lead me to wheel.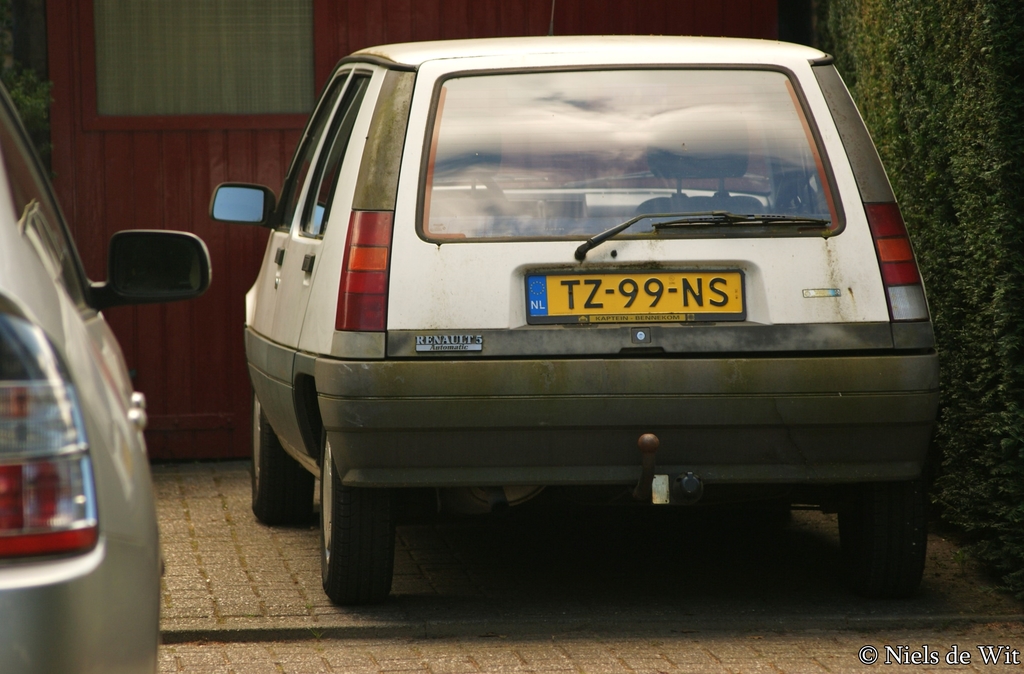
Lead to Rect(315, 431, 397, 607).
